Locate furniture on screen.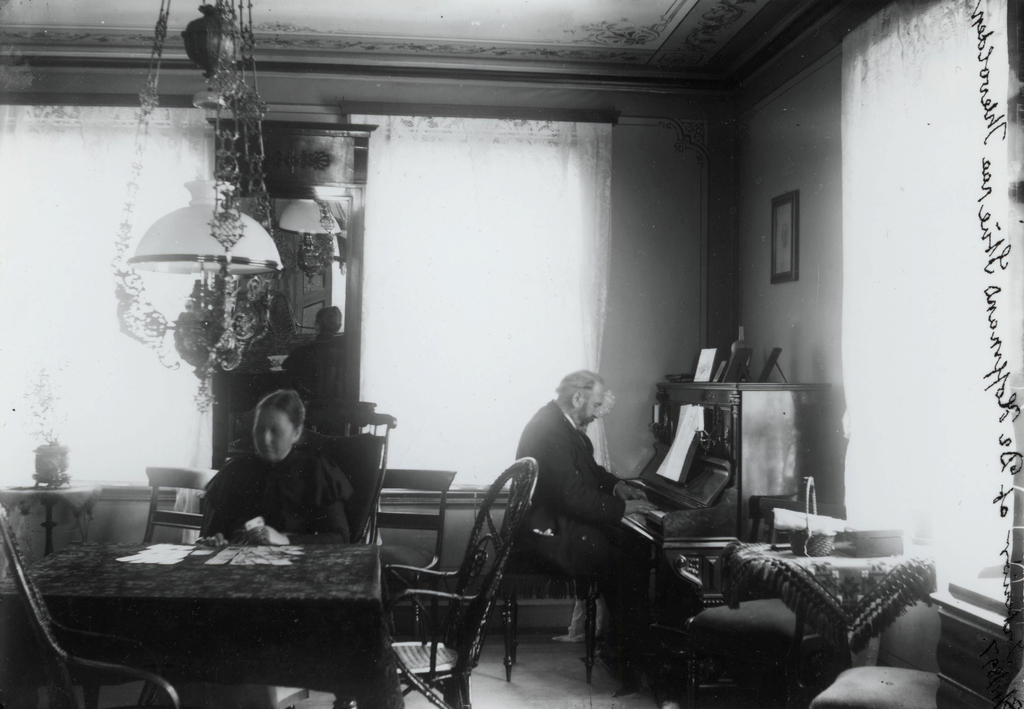
On screen at (328, 454, 541, 708).
